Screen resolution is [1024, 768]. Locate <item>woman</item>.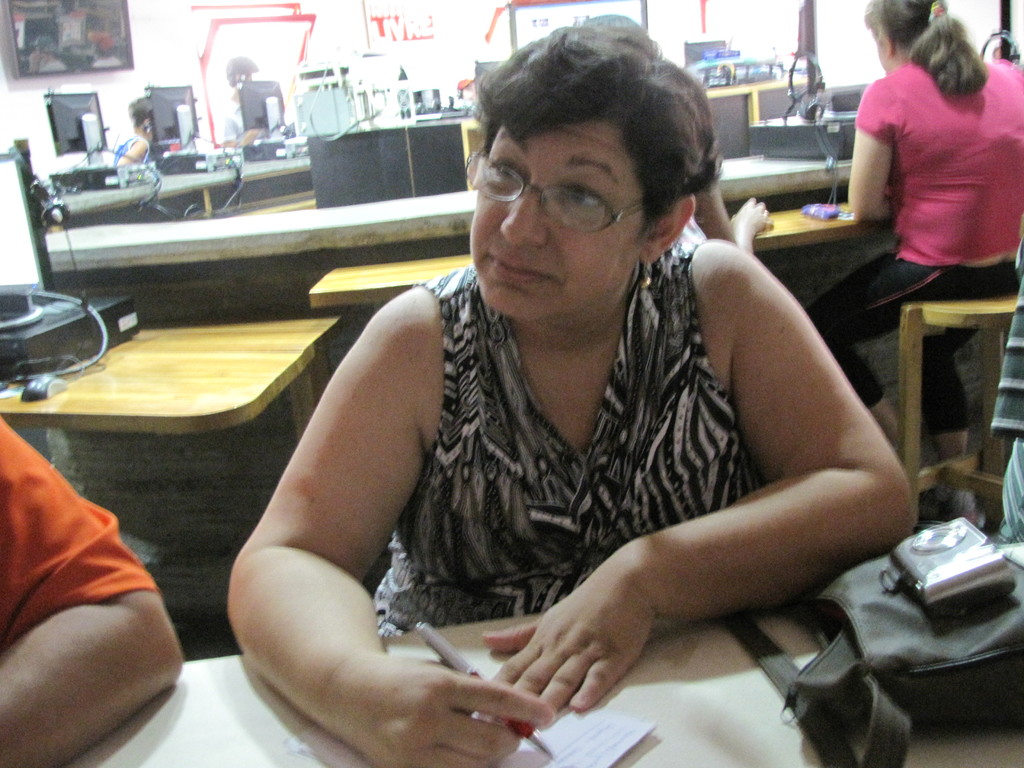
<bbox>805, 0, 1023, 531</bbox>.
